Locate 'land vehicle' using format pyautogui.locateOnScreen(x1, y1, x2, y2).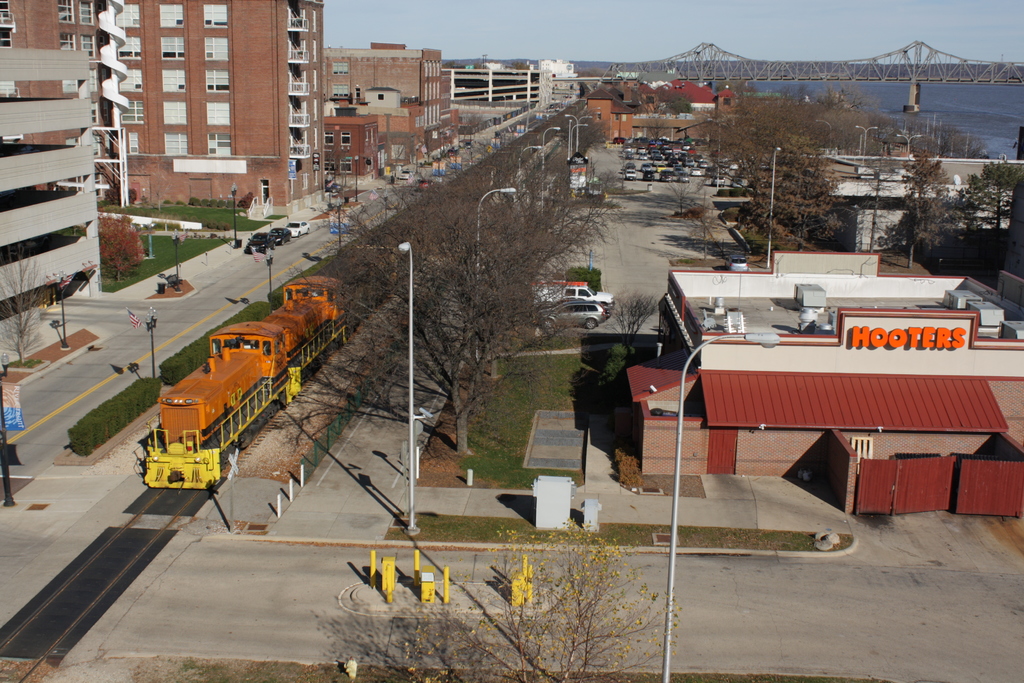
pyautogui.locateOnScreen(642, 170, 655, 183).
